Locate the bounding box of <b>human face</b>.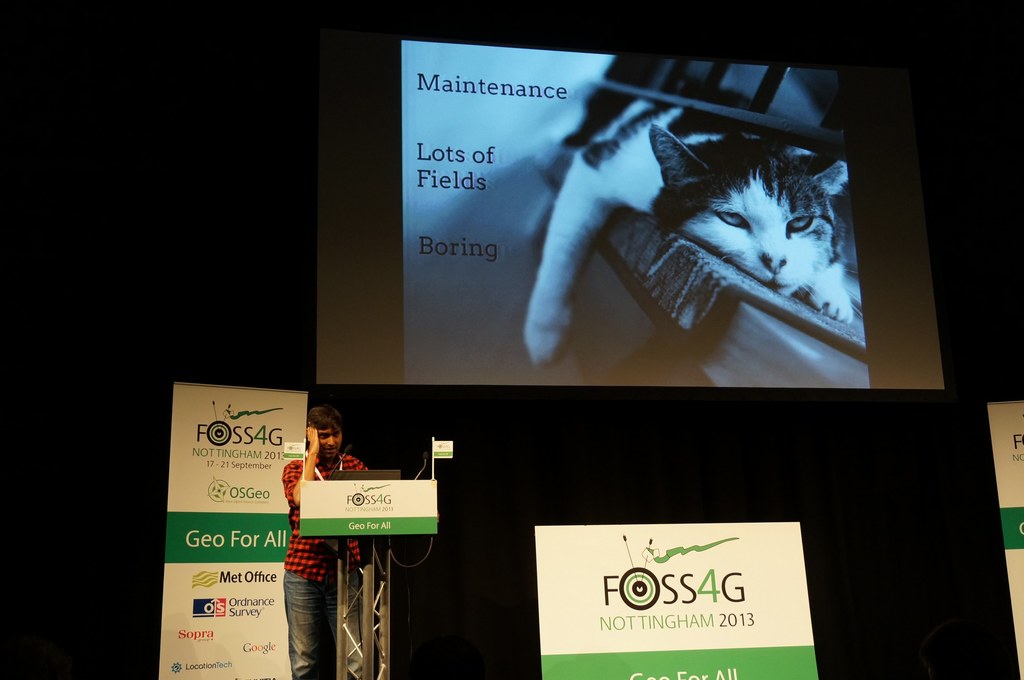
Bounding box: [321,419,345,458].
